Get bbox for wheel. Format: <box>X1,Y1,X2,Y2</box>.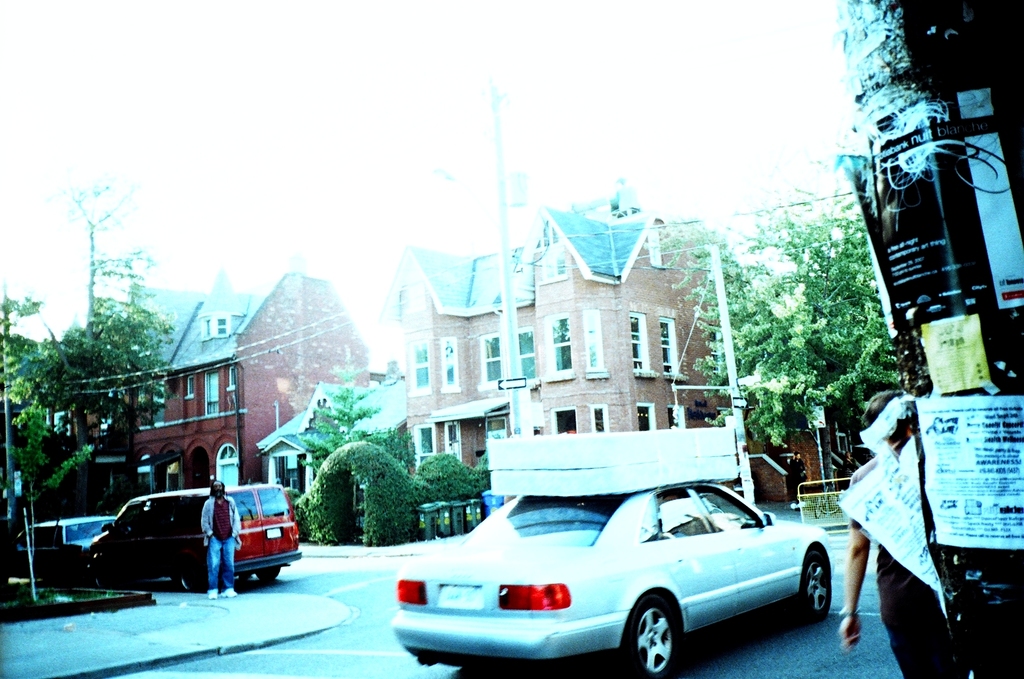
<box>633,605,701,678</box>.
